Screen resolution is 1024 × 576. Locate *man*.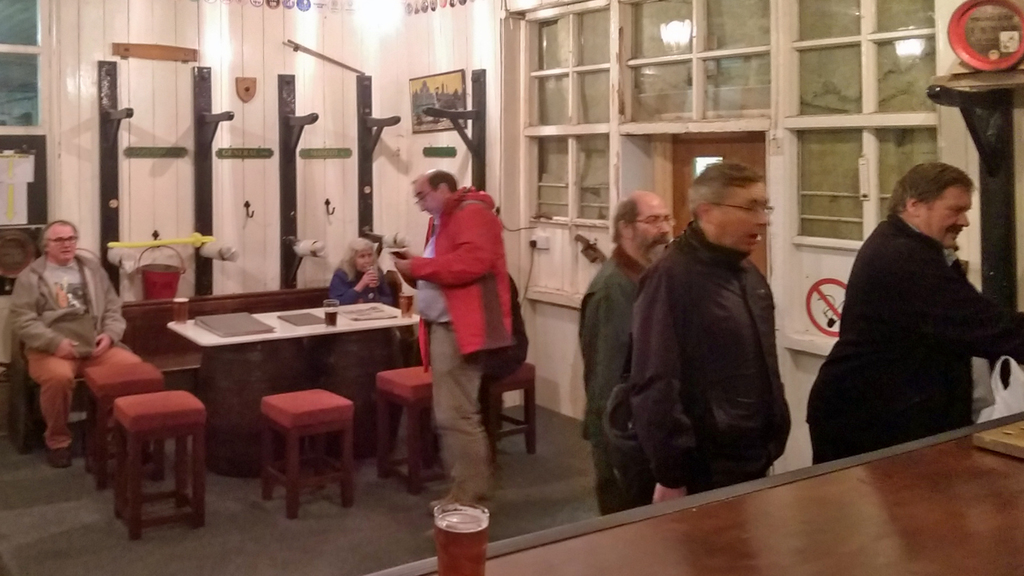
l=573, t=186, r=678, b=518.
